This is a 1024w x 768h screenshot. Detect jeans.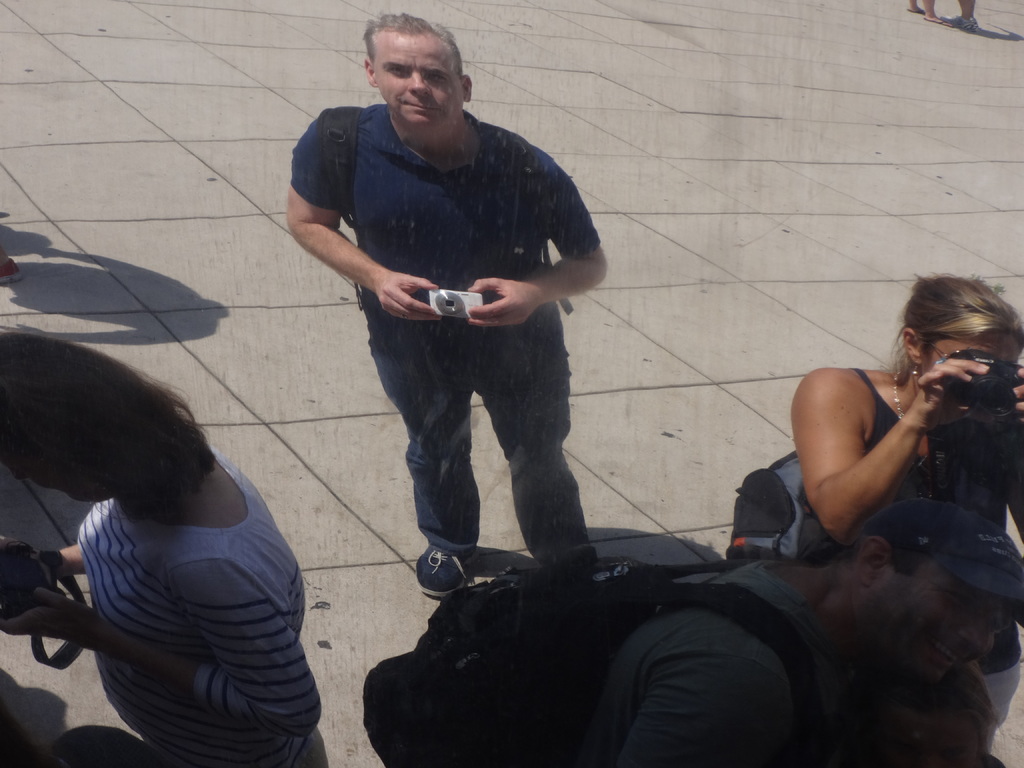
region(355, 309, 584, 556).
